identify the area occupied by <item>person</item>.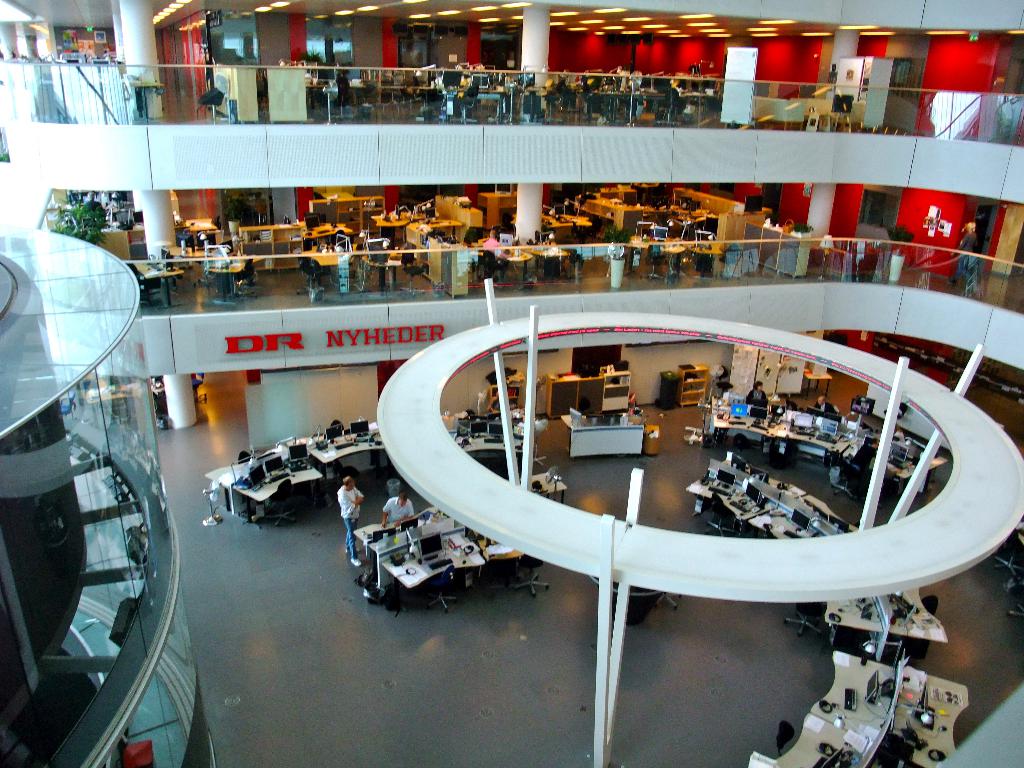
Area: BBox(380, 492, 413, 528).
